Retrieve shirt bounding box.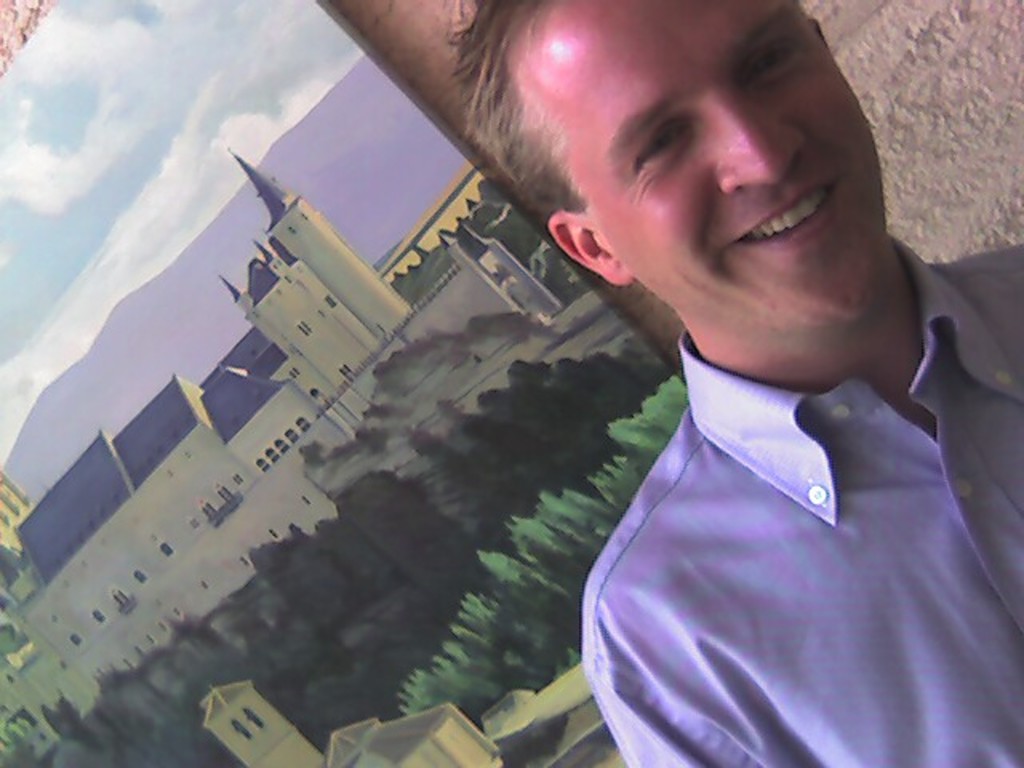
Bounding box: (x1=534, y1=272, x2=1005, y2=750).
